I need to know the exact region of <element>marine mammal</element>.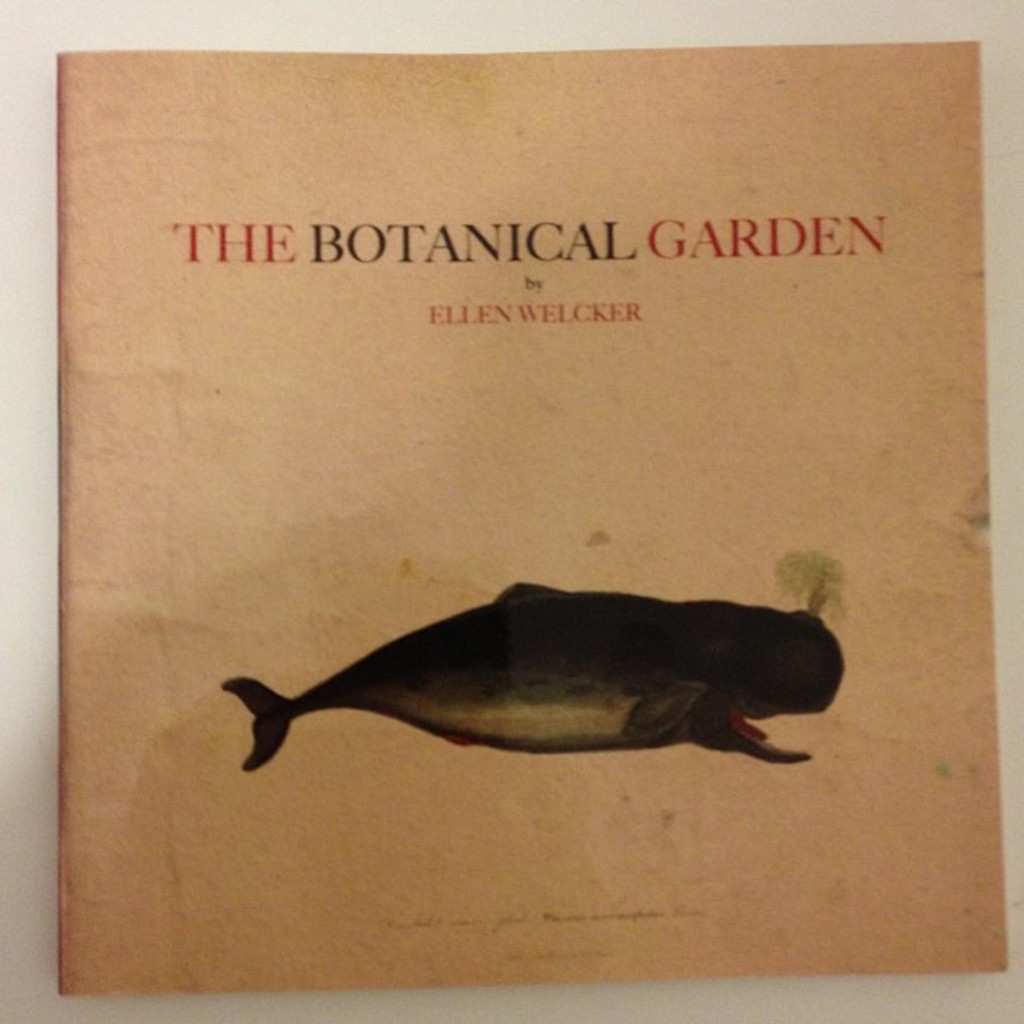
Region: {"left": 194, "top": 582, "right": 850, "bottom": 786}.
